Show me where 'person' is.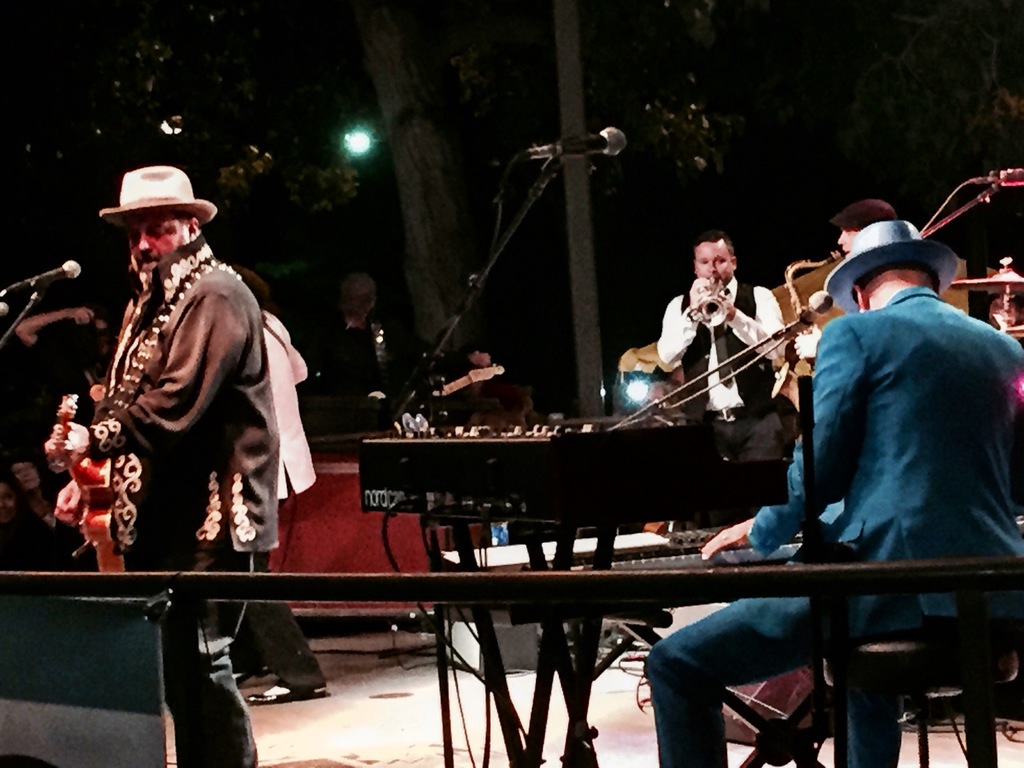
'person' is at left=355, top=271, right=415, bottom=429.
